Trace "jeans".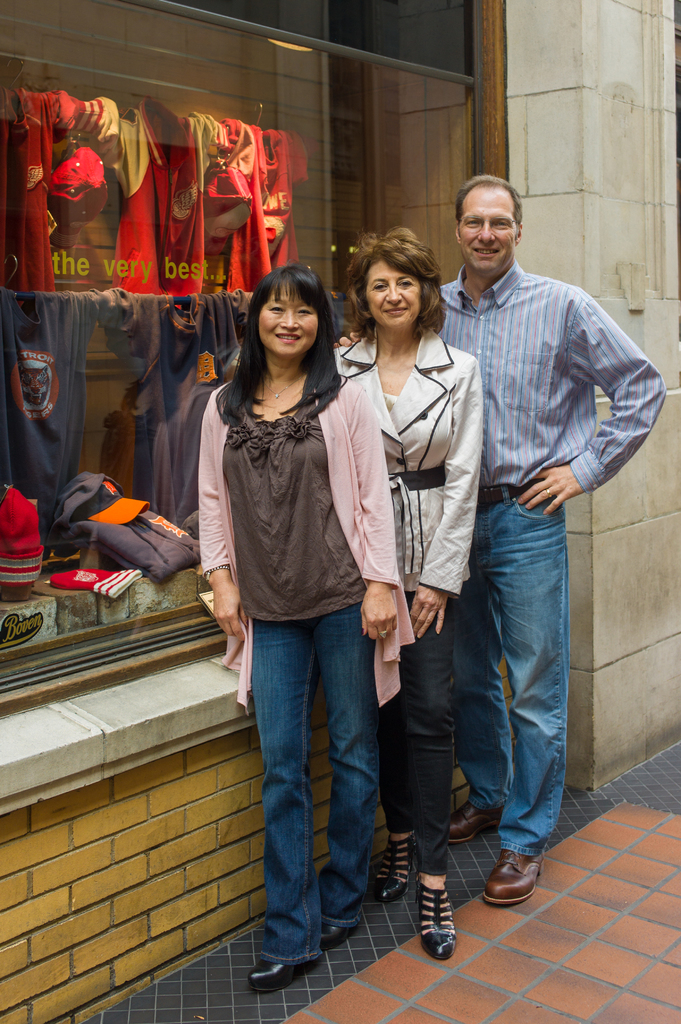
Traced to <region>389, 600, 464, 876</region>.
